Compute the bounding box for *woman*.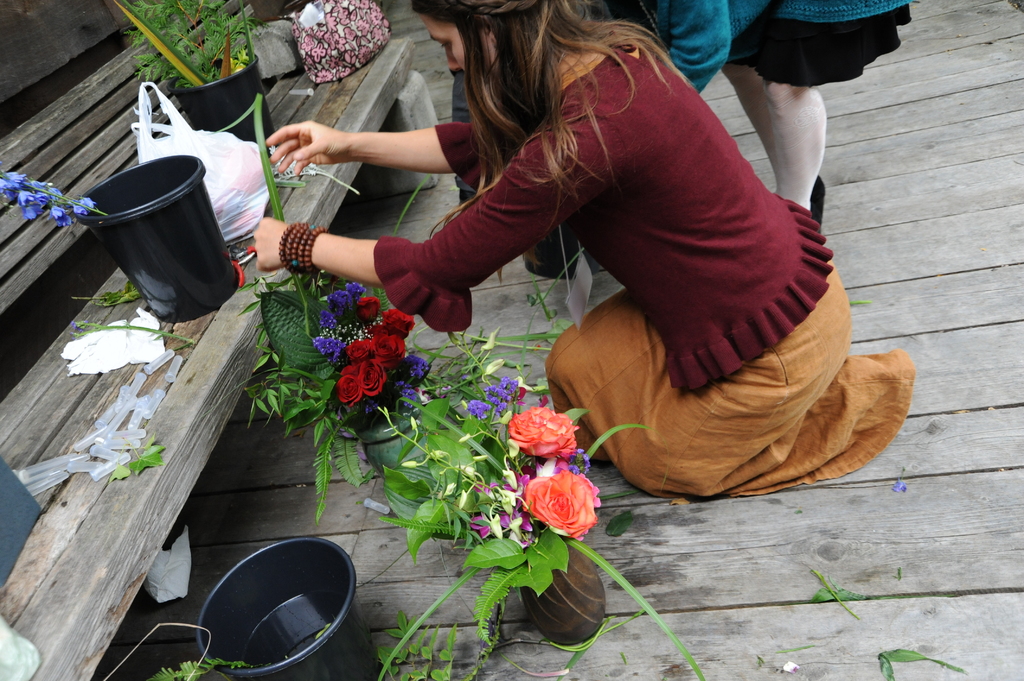
451, 0, 916, 236.
